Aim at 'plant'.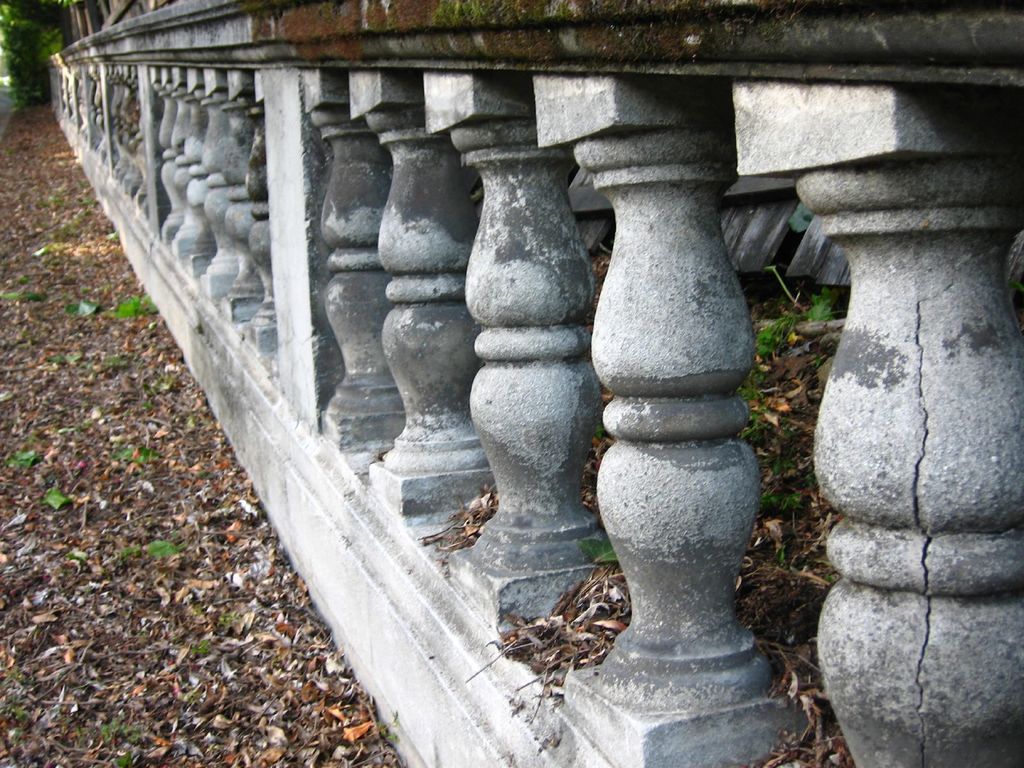
Aimed at 804, 344, 826, 362.
